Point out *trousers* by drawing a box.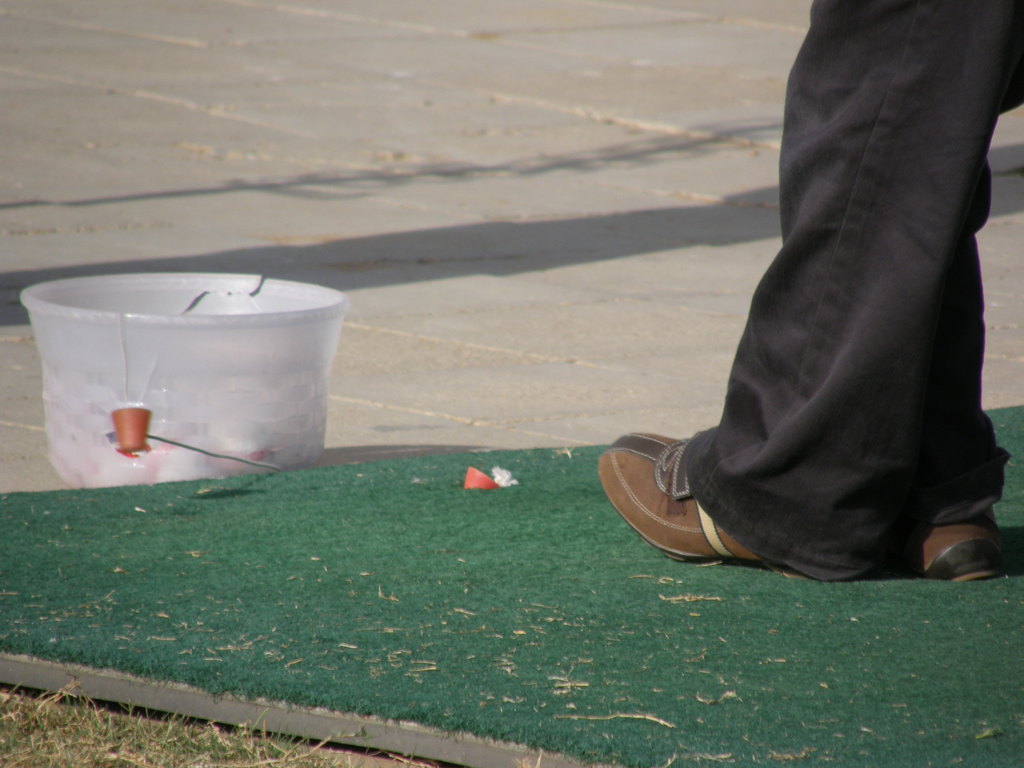
(x1=601, y1=1, x2=1023, y2=591).
